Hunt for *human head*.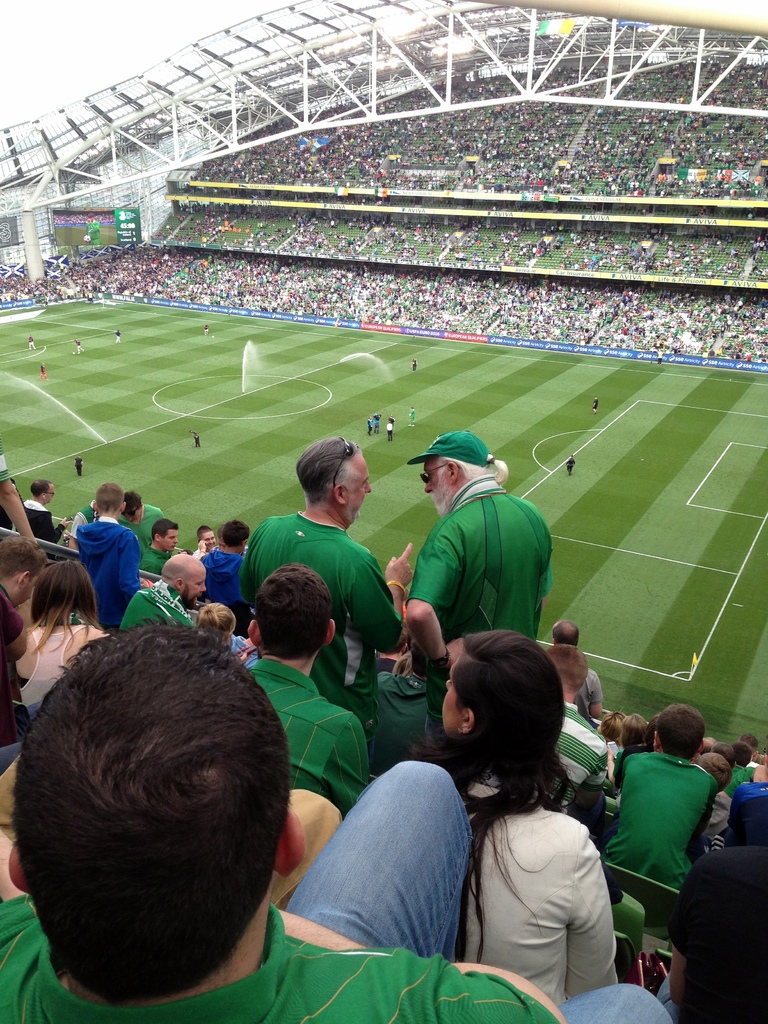
Hunted down at 13:630:306:986.
